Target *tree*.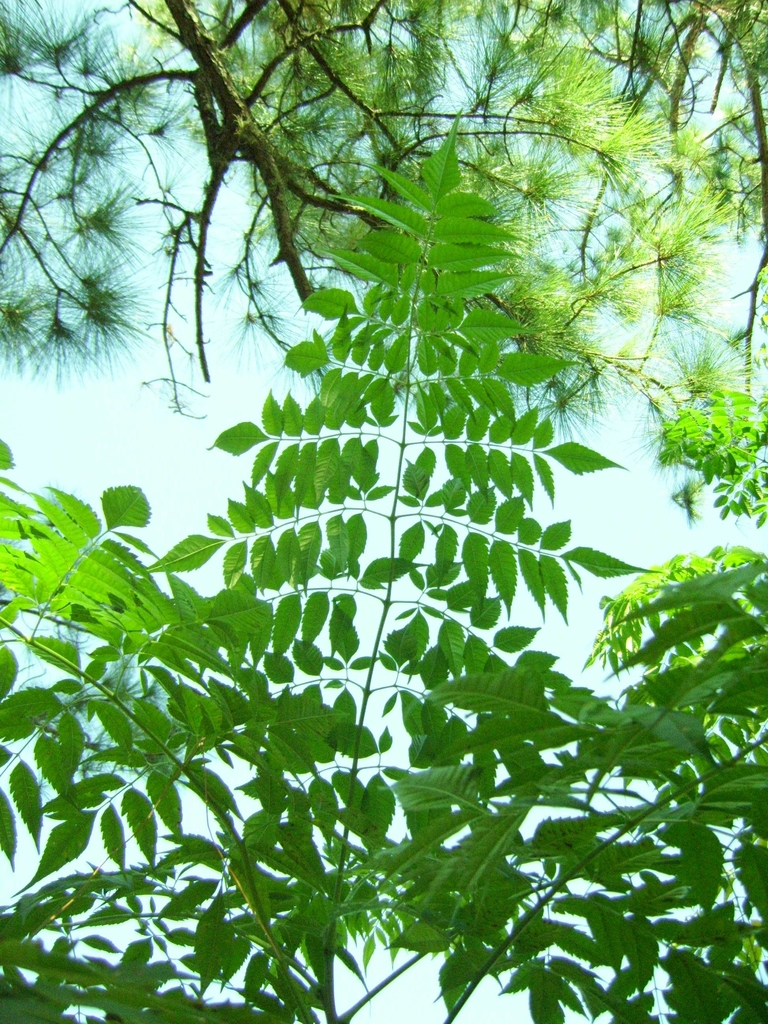
Target region: box(0, 0, 767, 518).
